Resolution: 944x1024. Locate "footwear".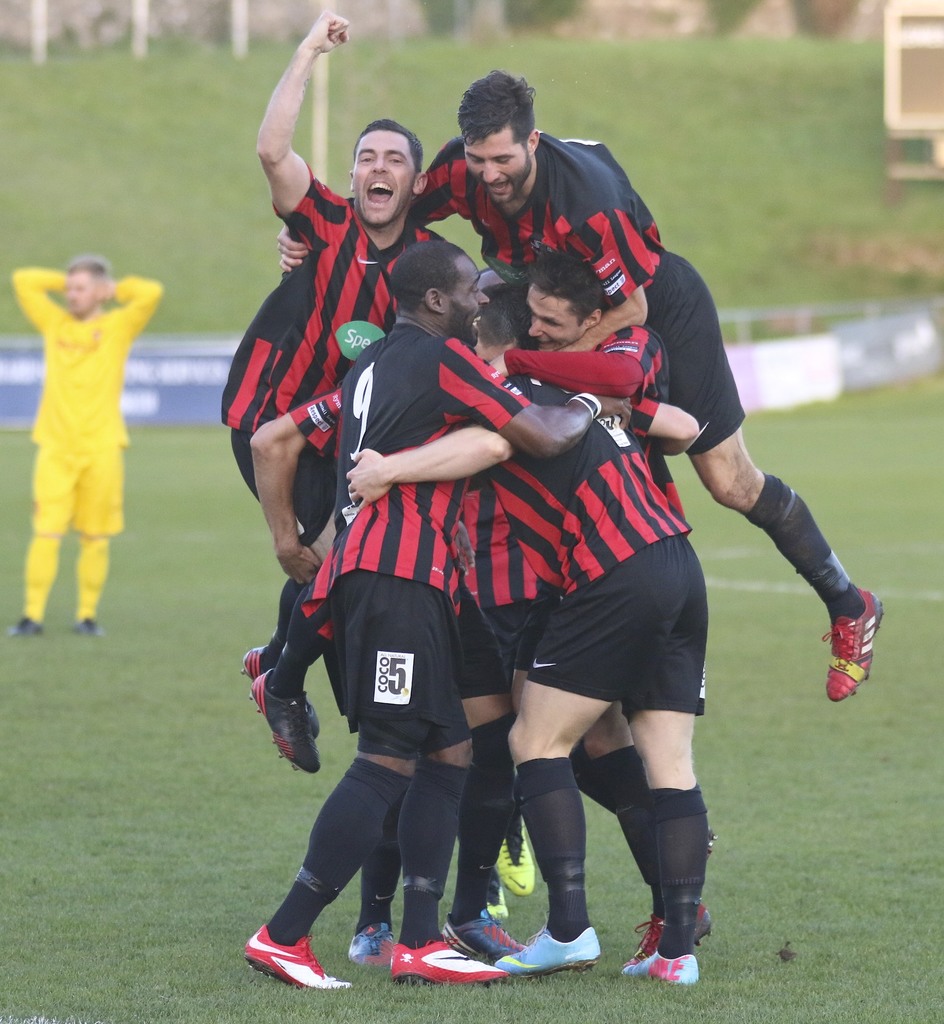
pyautogui.locateOnScreen(822, 586, 883, 703).
